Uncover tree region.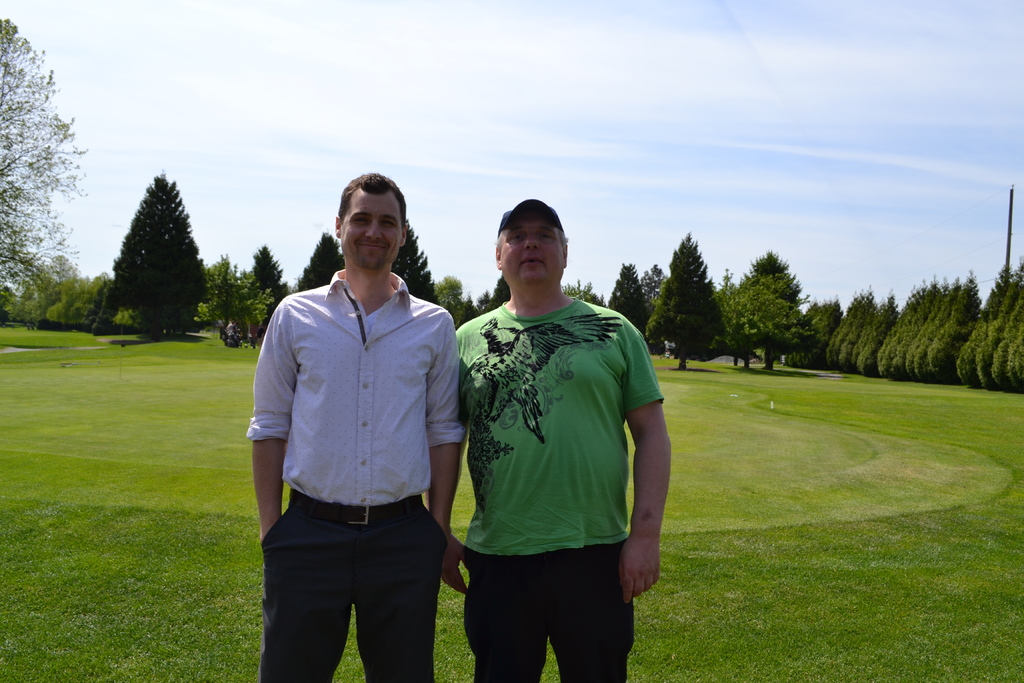
Uncovered: [x1=644, y1=228, x2=731, y2=370].
